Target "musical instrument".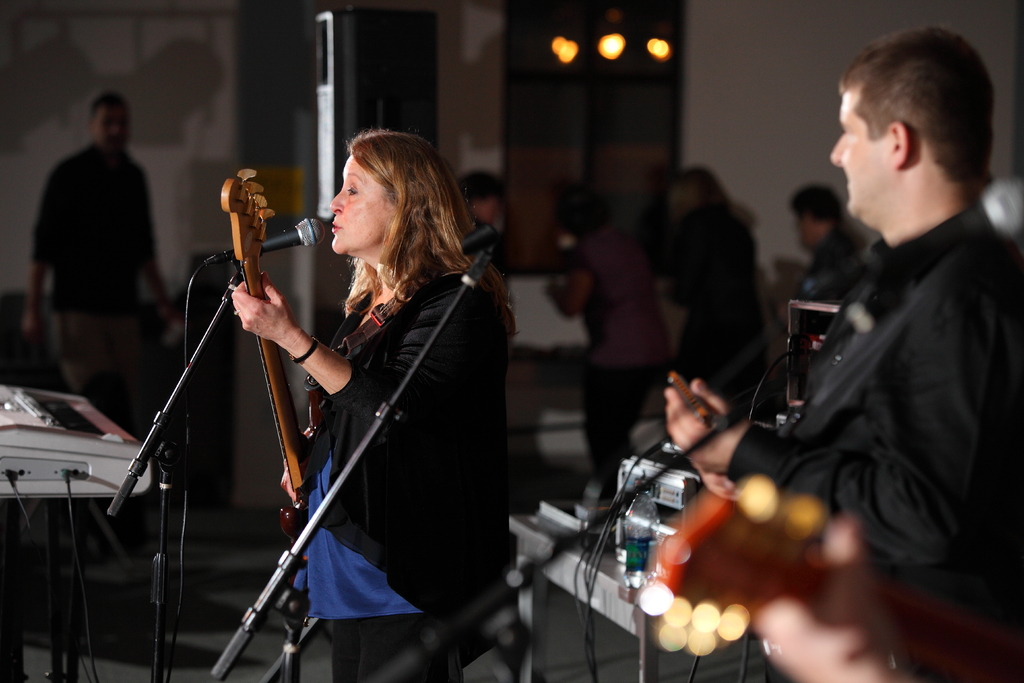
Target region: <box>636,465,1023,682</box>.
